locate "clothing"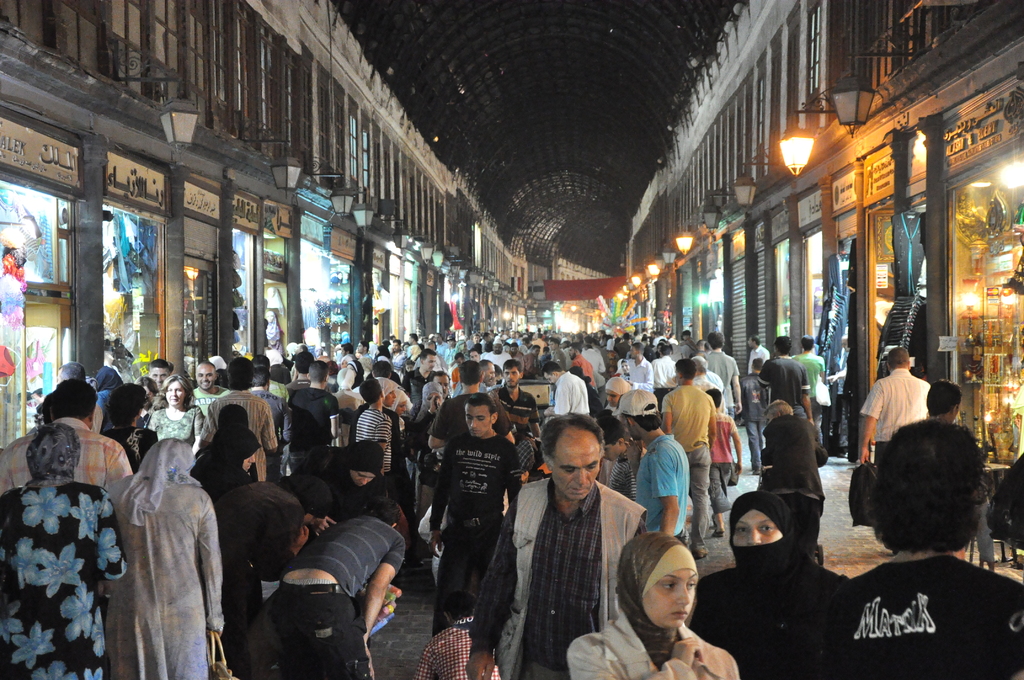
(102, 476, 223, 679)
